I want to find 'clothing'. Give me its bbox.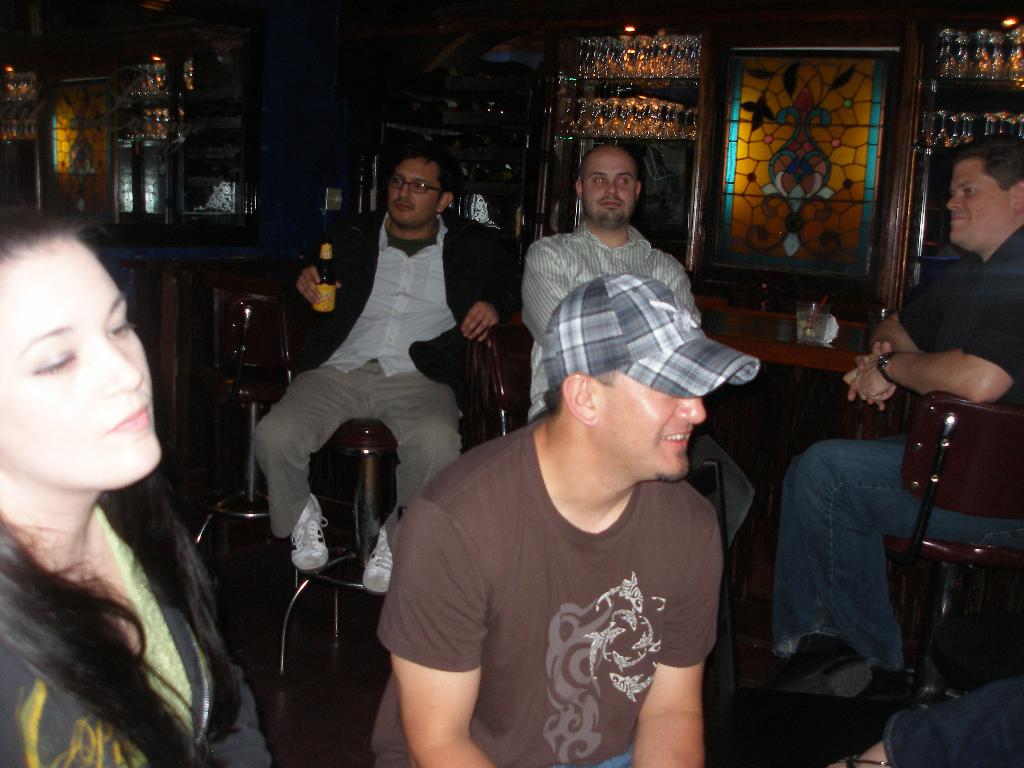
box(337, 381, 735, 751).
